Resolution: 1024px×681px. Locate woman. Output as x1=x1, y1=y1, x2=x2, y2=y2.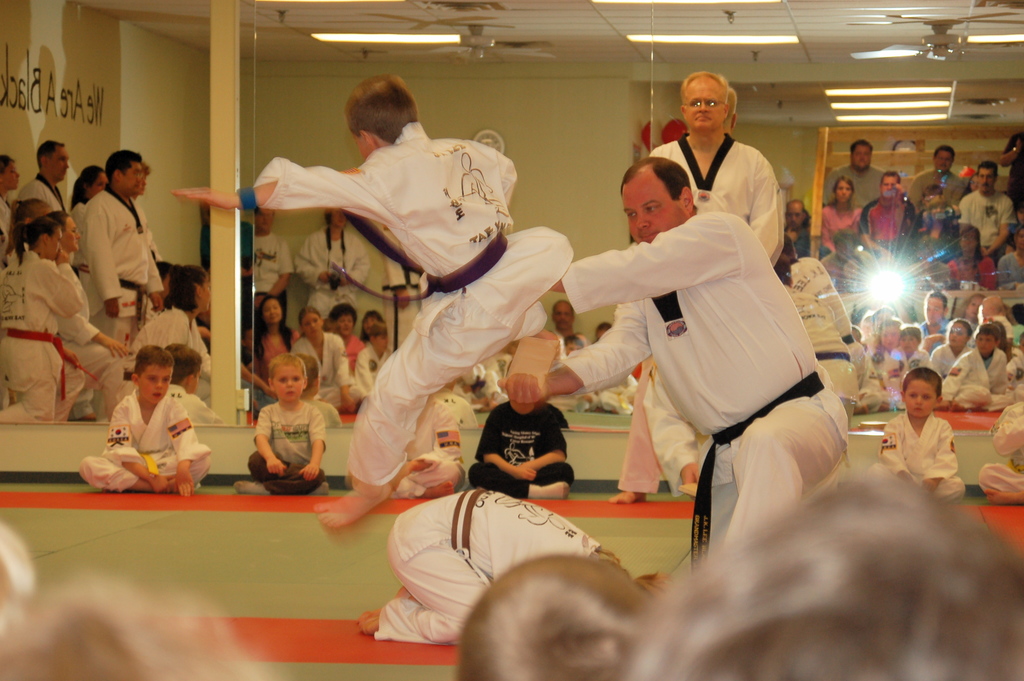
x1=295, y1=308, x2=362, y2=409.
